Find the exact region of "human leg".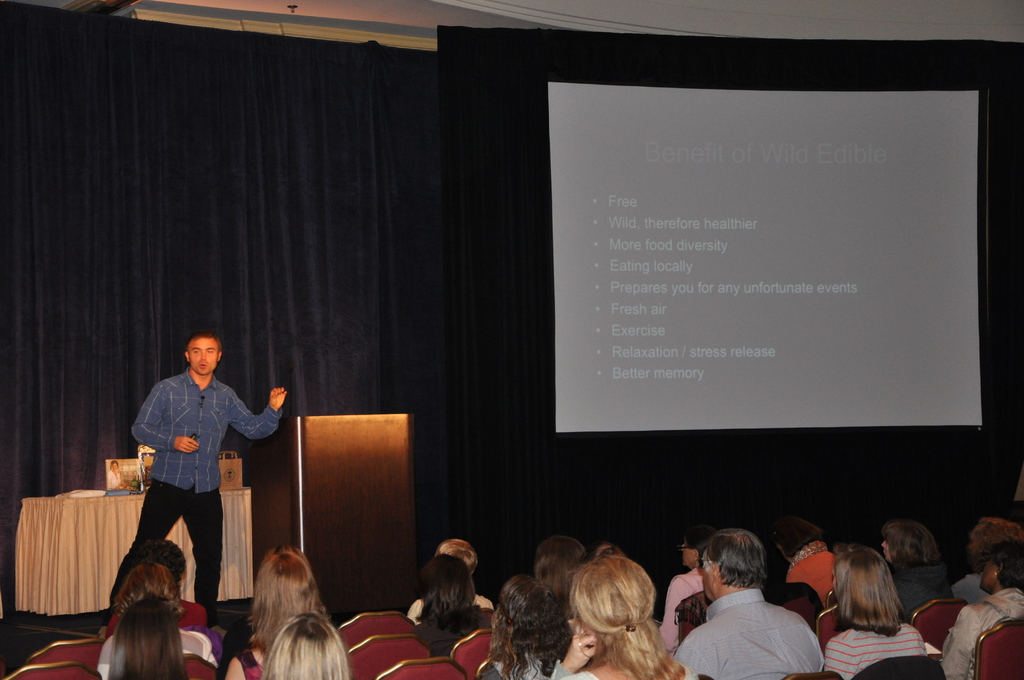
Exact region: <region>185, 483, 223, 632</region>.
